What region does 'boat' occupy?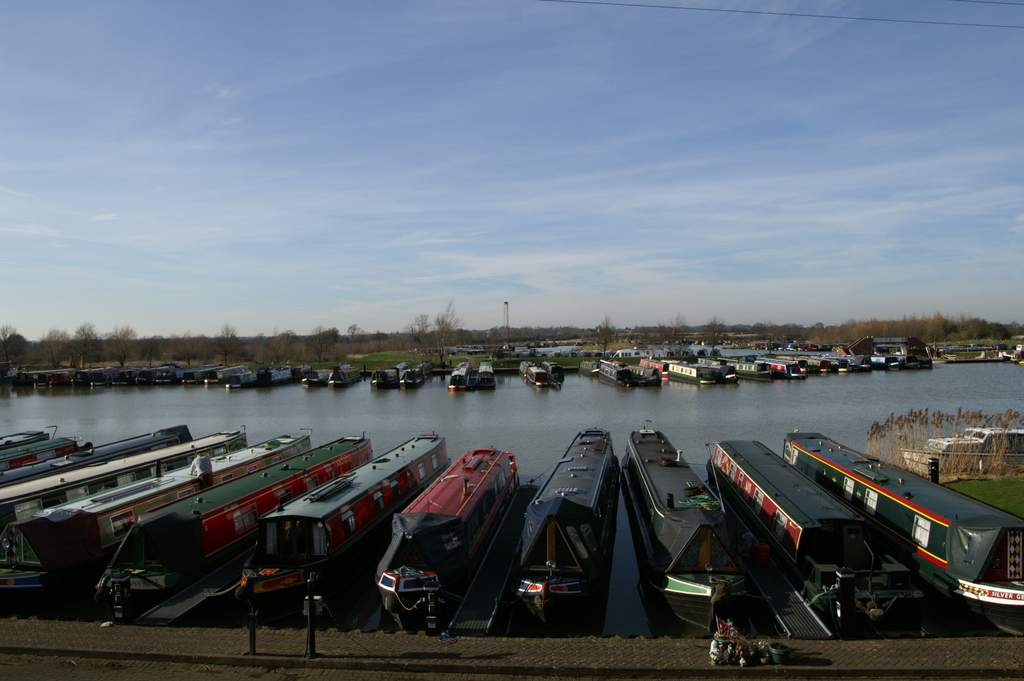
(left=699, top=439, right=973, bottom=643).
